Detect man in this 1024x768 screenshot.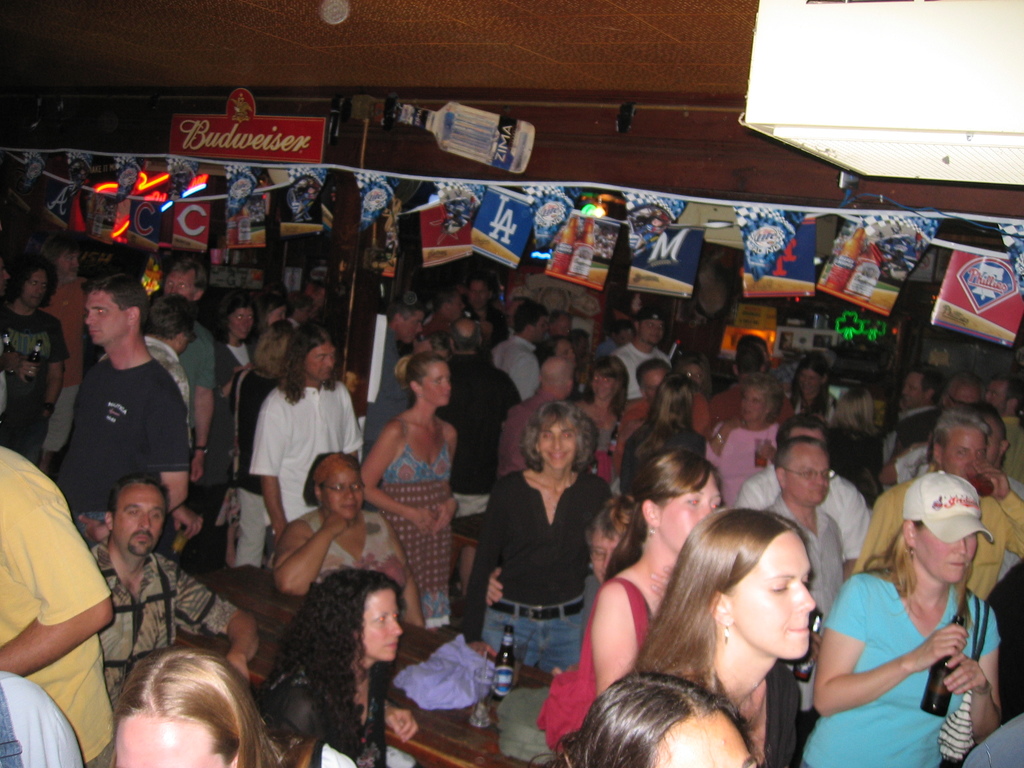
Detection: (497, 359, 577, 478).
